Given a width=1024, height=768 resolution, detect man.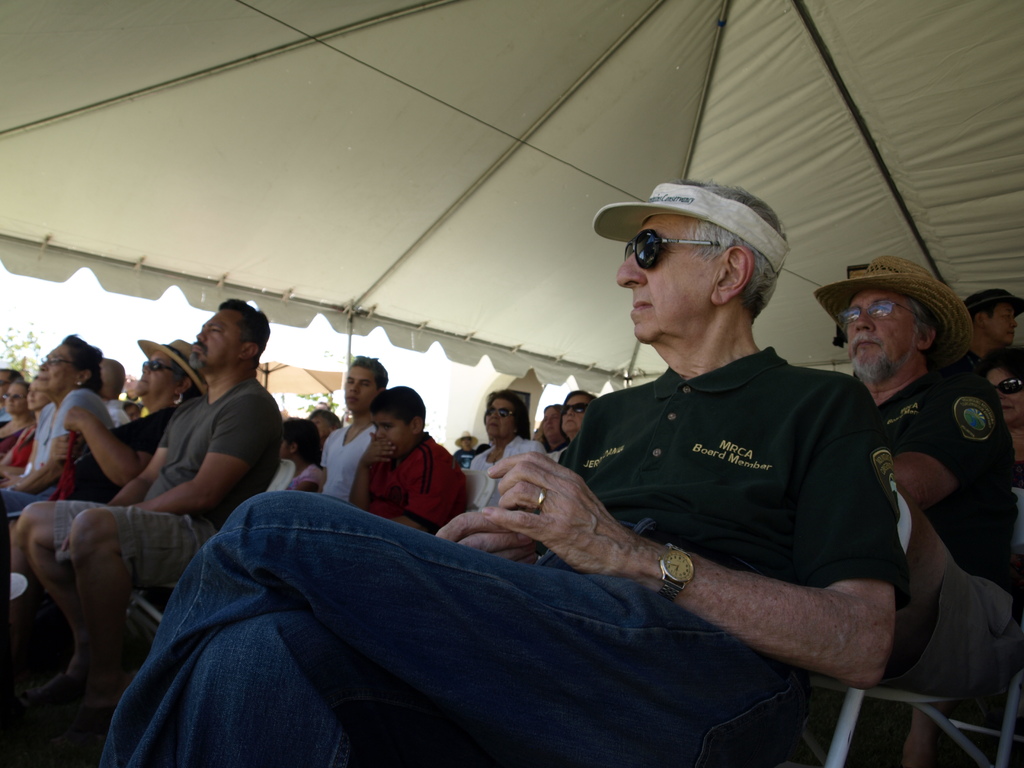
Rect(82, 353, 132, 429).
